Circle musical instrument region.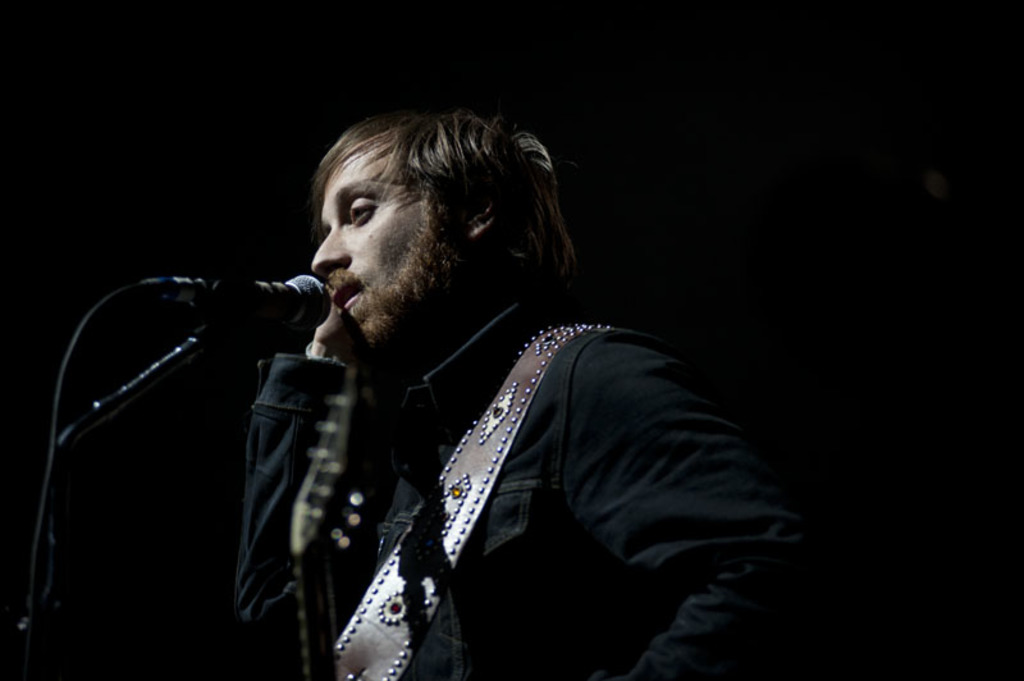
Region: <box>260,330,472,680</box>.
